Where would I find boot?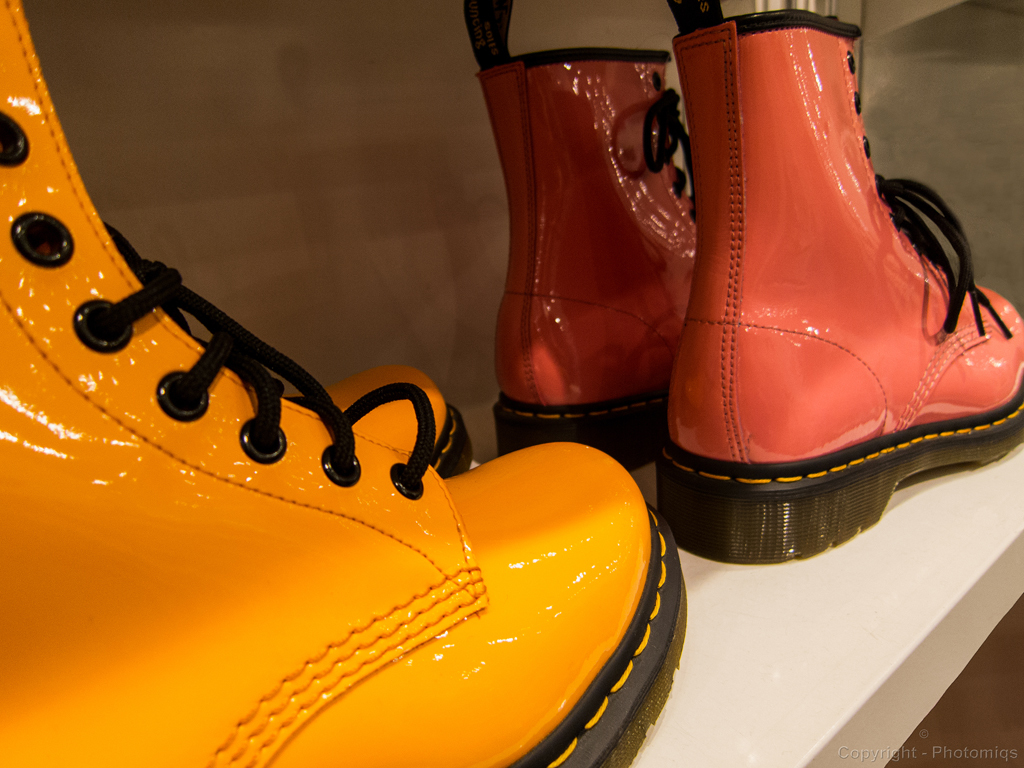
At detection(658, 9, 1023, 560).
